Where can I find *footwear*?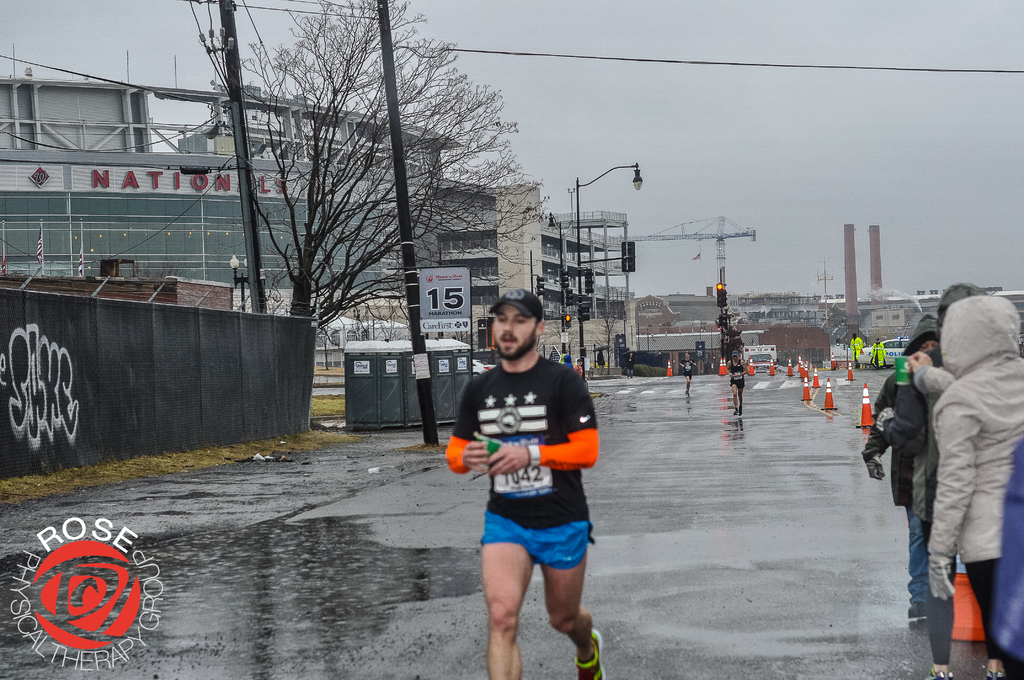
You can find it at x1=929, y1=670, x2=961, y2=679.
